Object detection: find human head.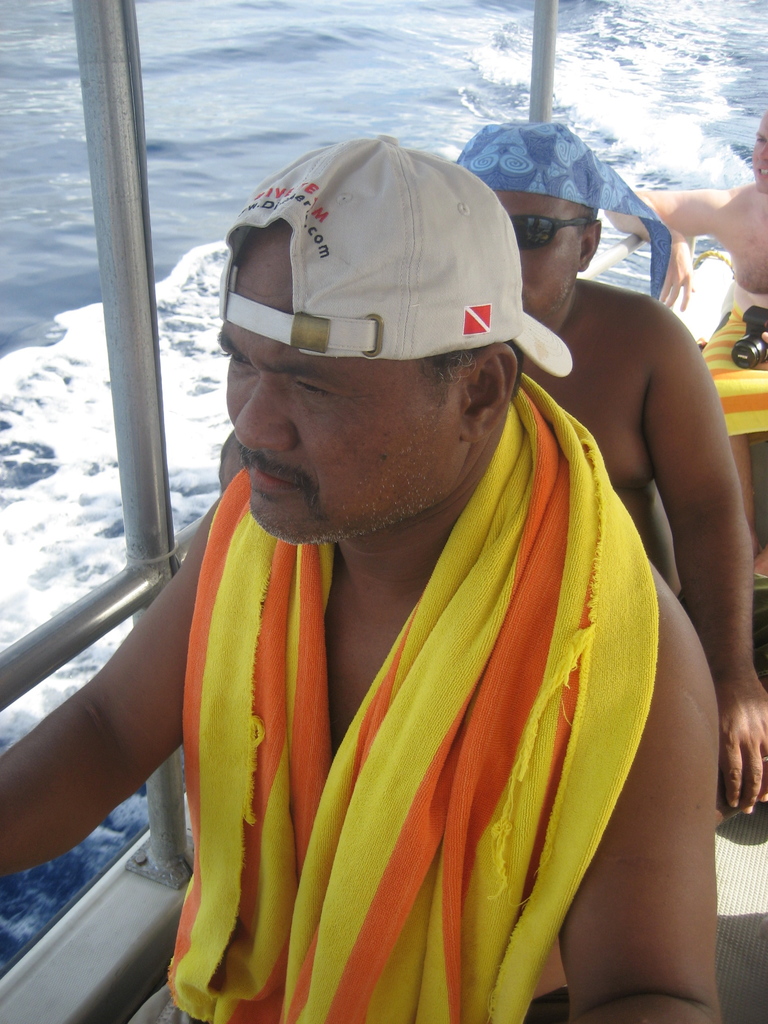
detection(747, 111, 767, 190).
